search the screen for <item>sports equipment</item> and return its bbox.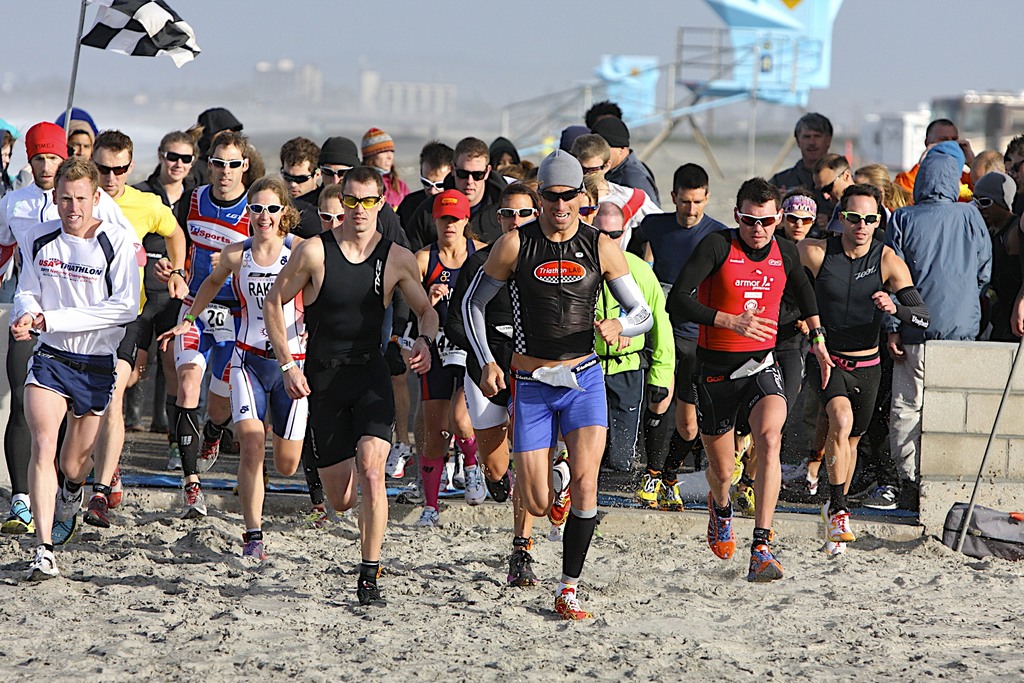
Found: {"left": 552, "top": 589, "right": 589, "bottom": 621}.
